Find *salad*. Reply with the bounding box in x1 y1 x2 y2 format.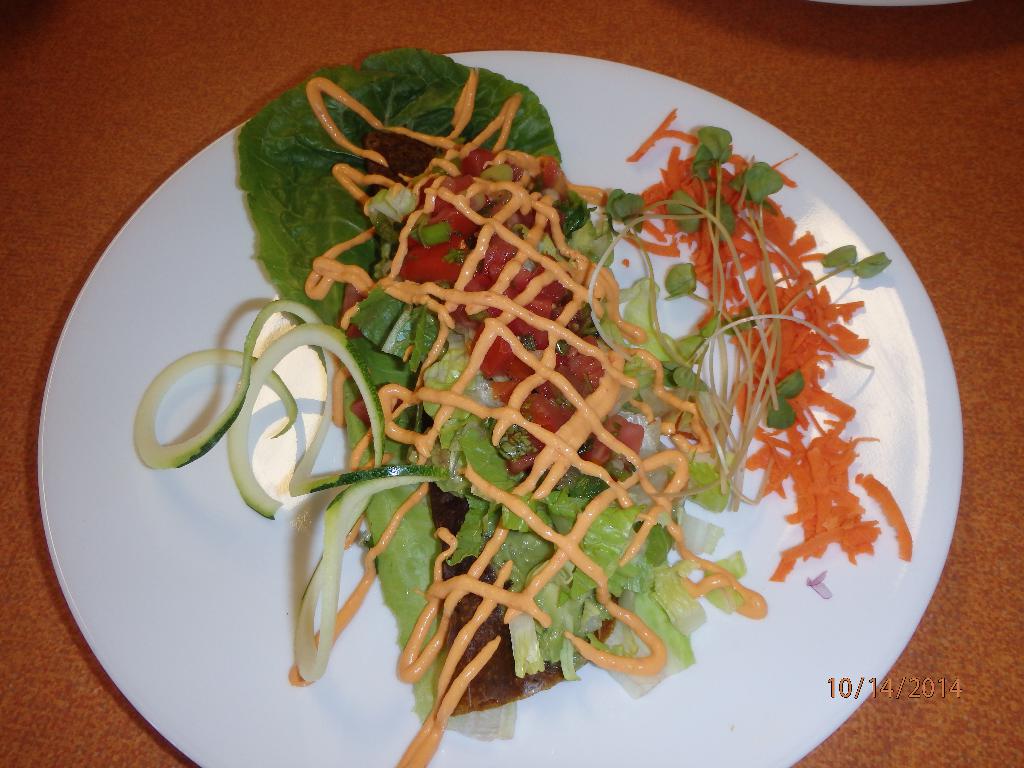
163 87 910 739.
